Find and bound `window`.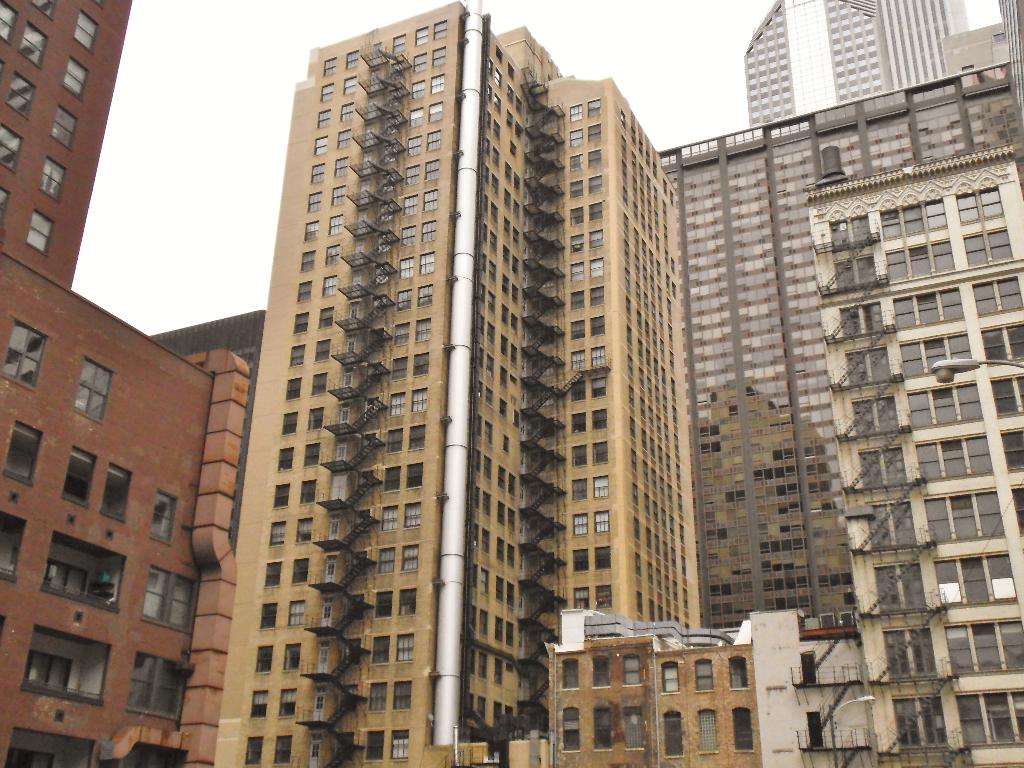
Bound: 353 183 372 209.
